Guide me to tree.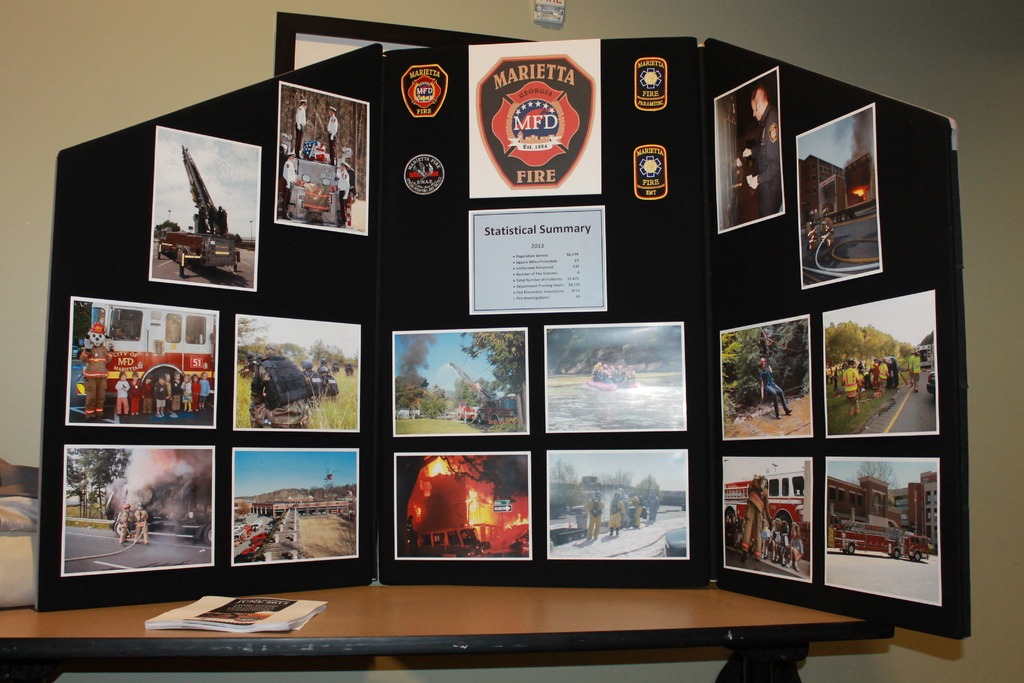
Guidance: x1=604, y1=463, x2=633, y2=480.
